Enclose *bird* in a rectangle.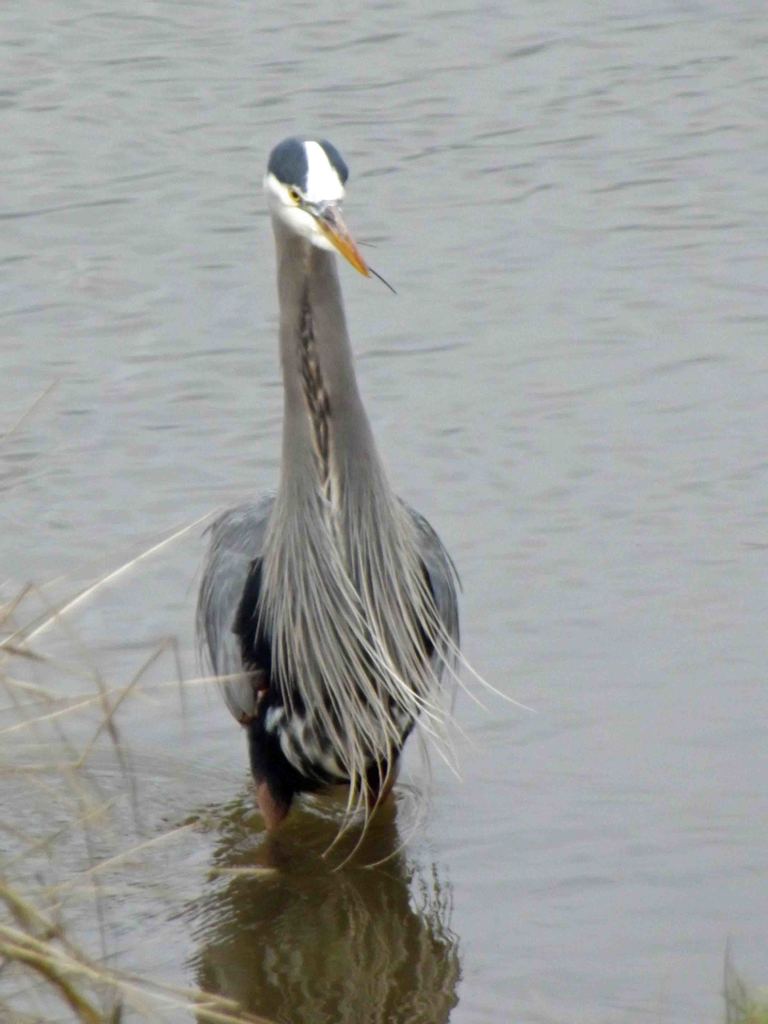
<box>172,173,496,815</box>.
